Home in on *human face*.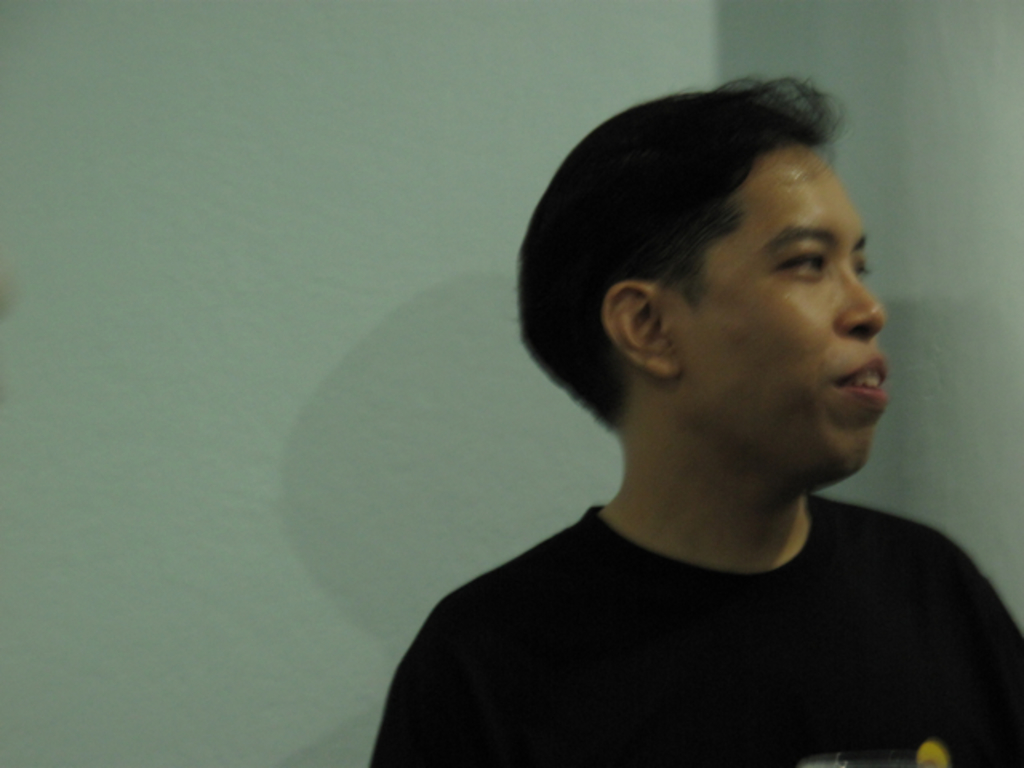
Homed in at [left=667, top=134, right=894, bottom=482].
